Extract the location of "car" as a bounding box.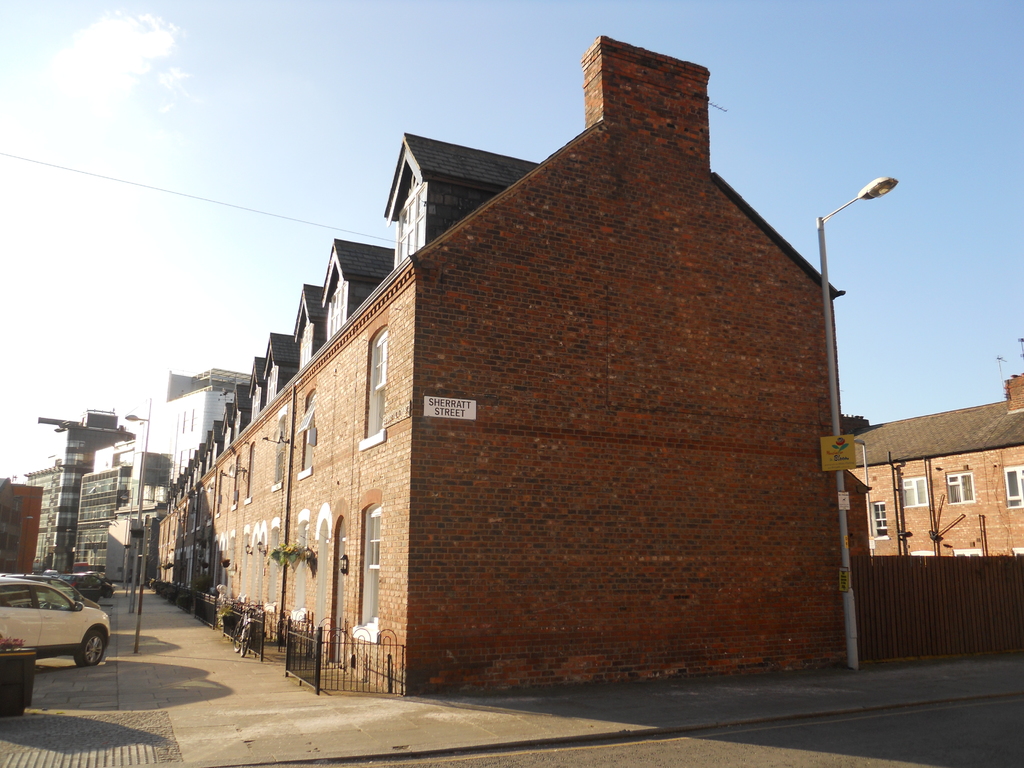
(x1=77, y1=577, x2=103, y2=600).
